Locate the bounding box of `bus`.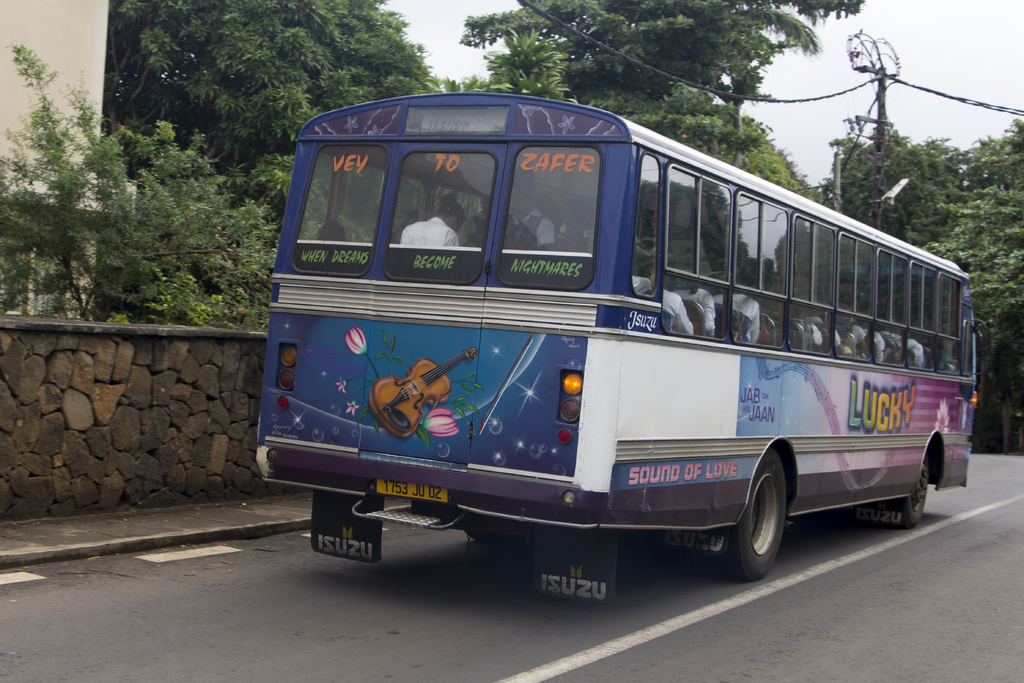
Bounding box: x1=252, y1=90, x2=981, y2=610.
